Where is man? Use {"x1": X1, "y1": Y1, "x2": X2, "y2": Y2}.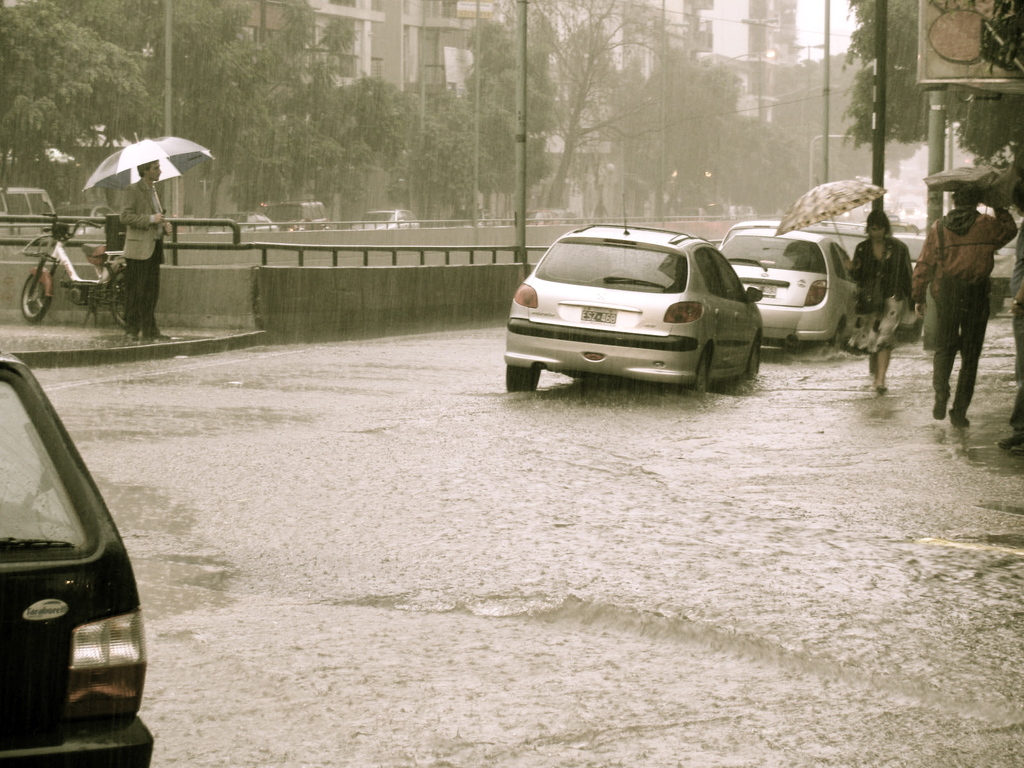
{"x1": 118, "y1": 154, "x2": 177, "y2": 345}.
